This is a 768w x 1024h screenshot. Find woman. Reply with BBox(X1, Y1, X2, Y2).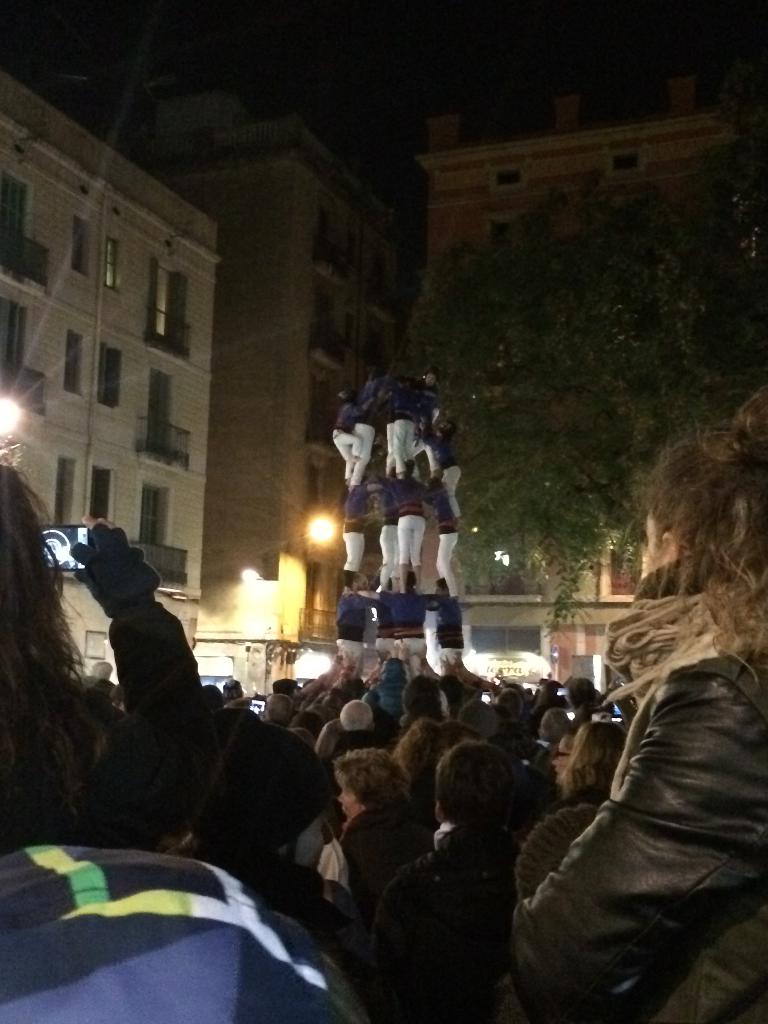
BBox(544, 394, 749, 1023).
